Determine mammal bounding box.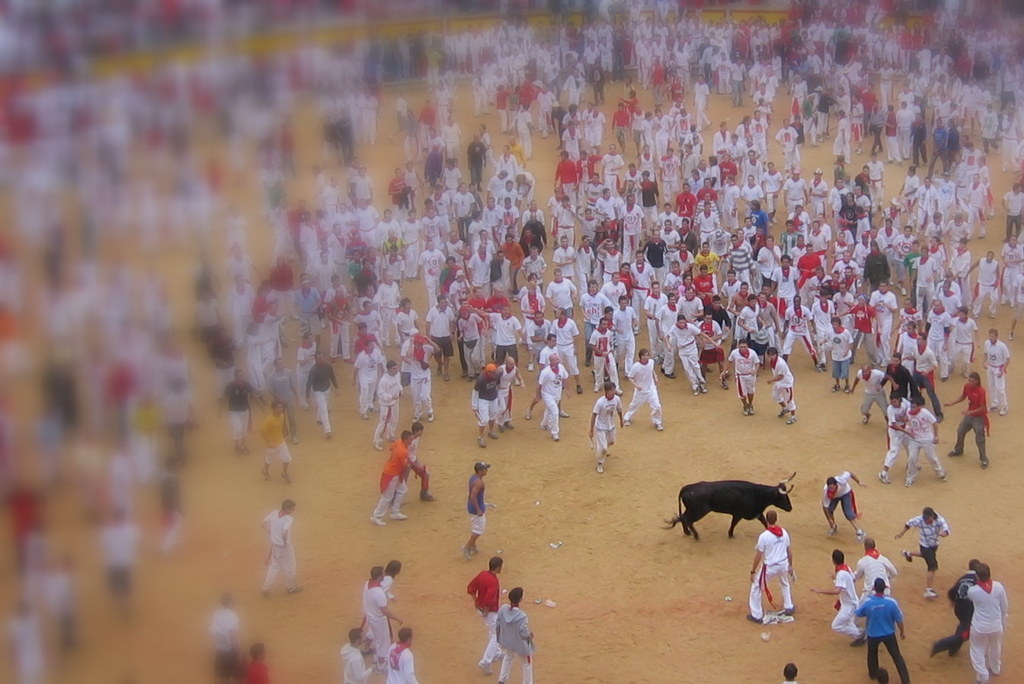
Determined: locate(663, 480, 808, 558).
